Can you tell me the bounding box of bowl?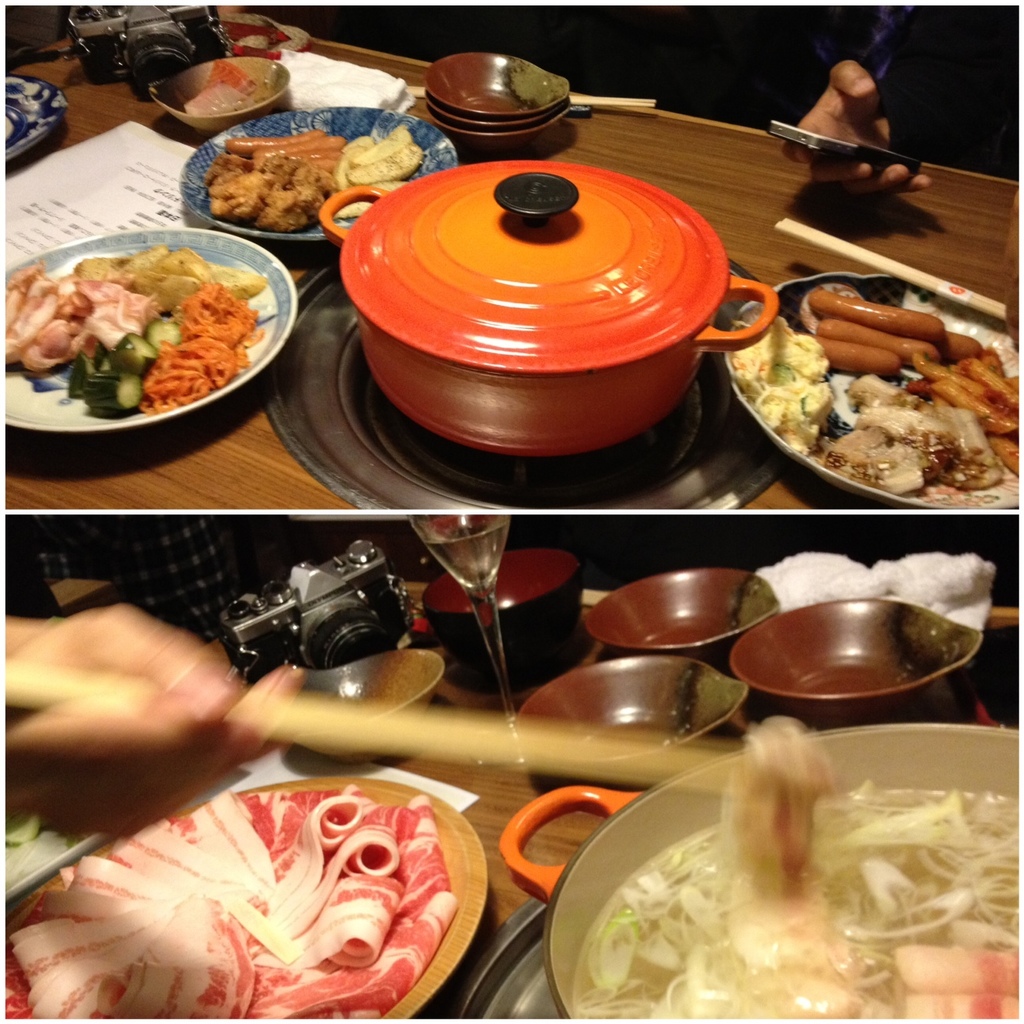
748 608 998 706.
